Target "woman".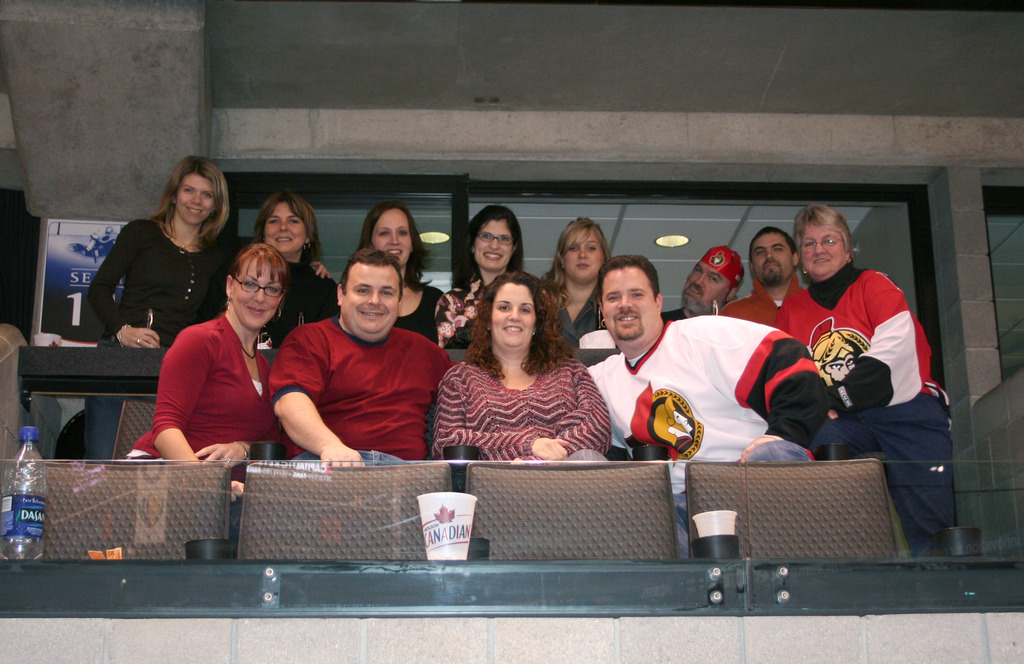
Target region: {"left": 115, "top": 242, "right": 289, "bottom": 562}.
